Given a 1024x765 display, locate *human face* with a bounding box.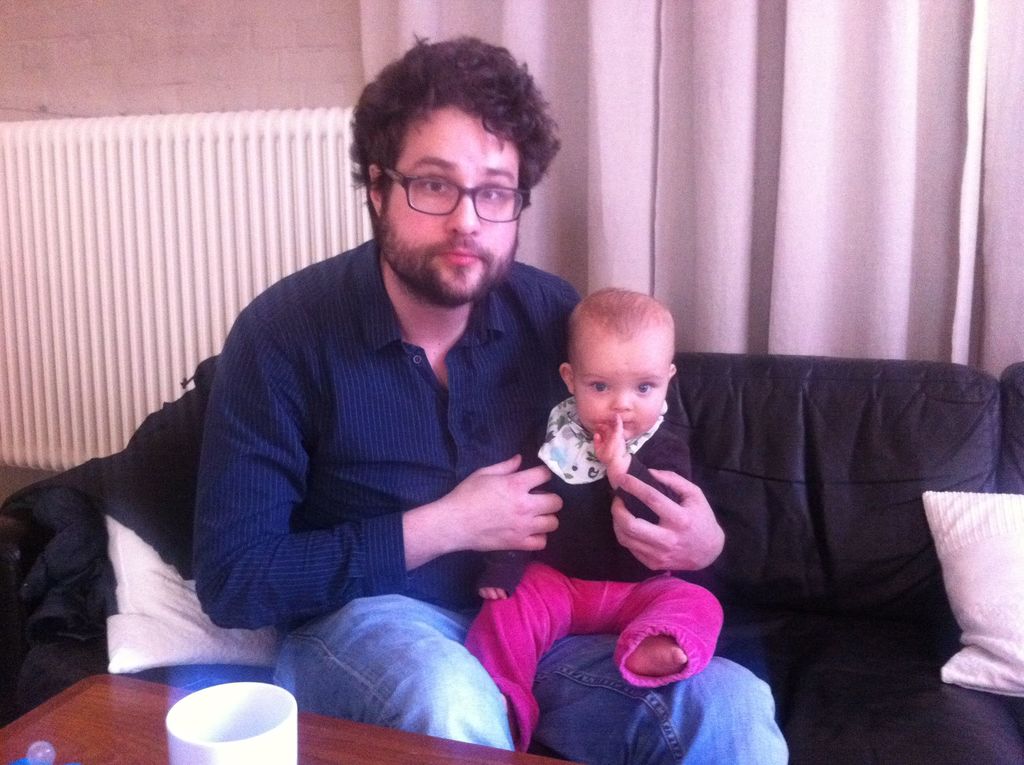
Located: 380,105,522,303.
